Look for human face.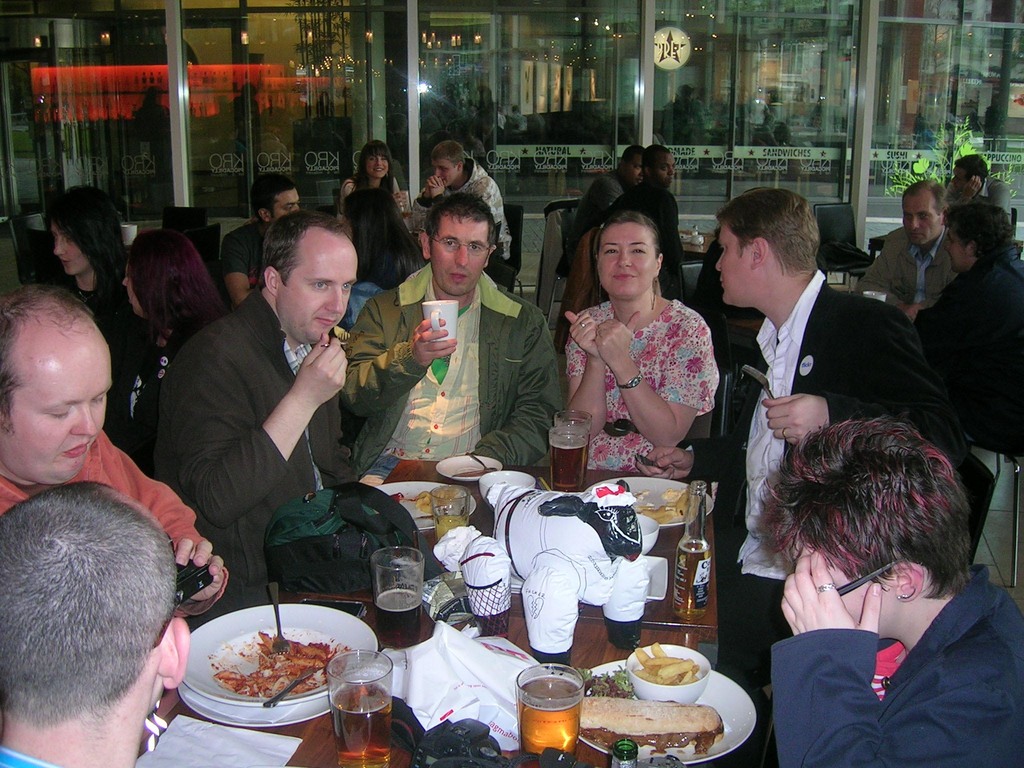
Found: detection(942, 230, 967, 273).
